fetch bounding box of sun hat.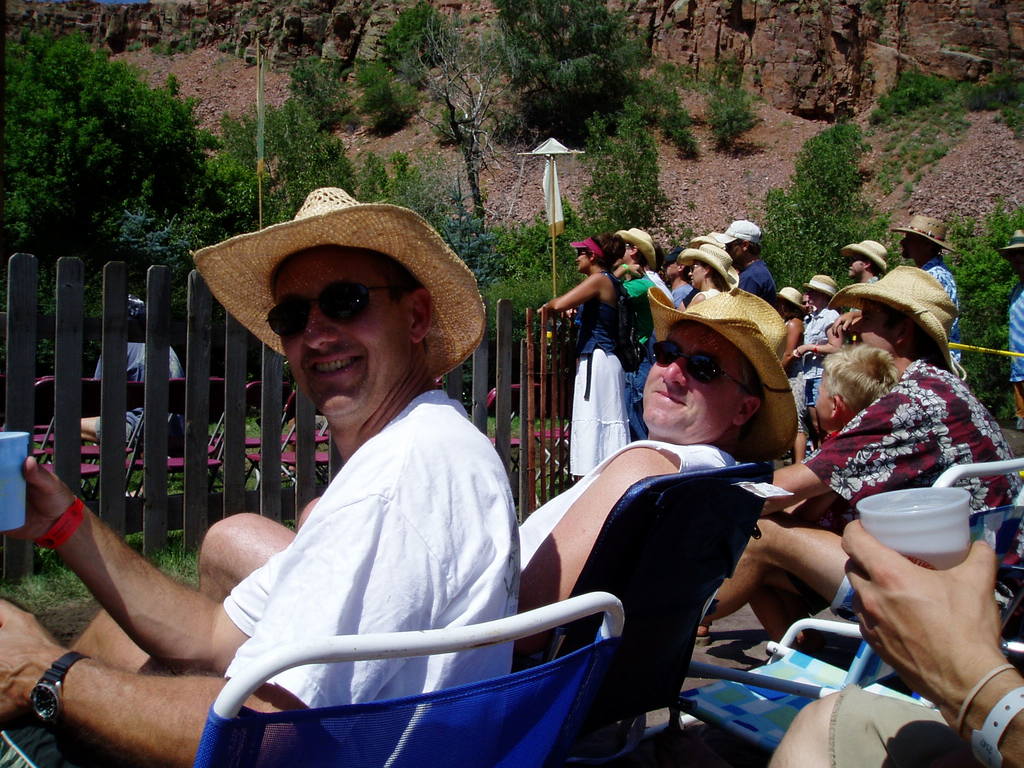
Bbox: pyautogui.locateOnScreen(778, 285, 806, 310).
